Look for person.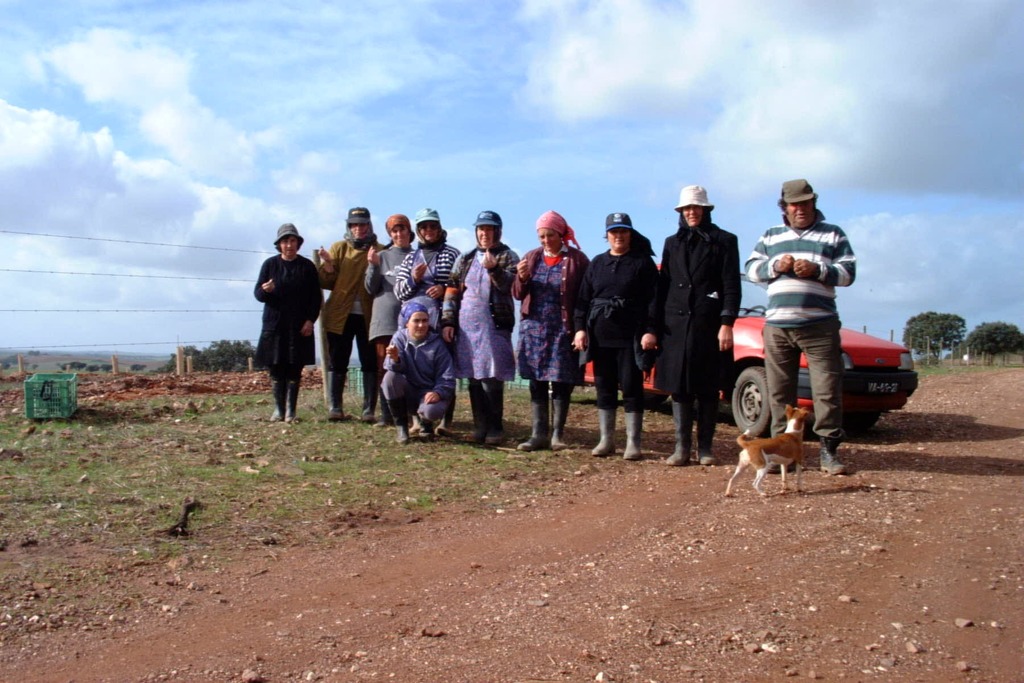
Found: locate(510, 204, 590, 454).
